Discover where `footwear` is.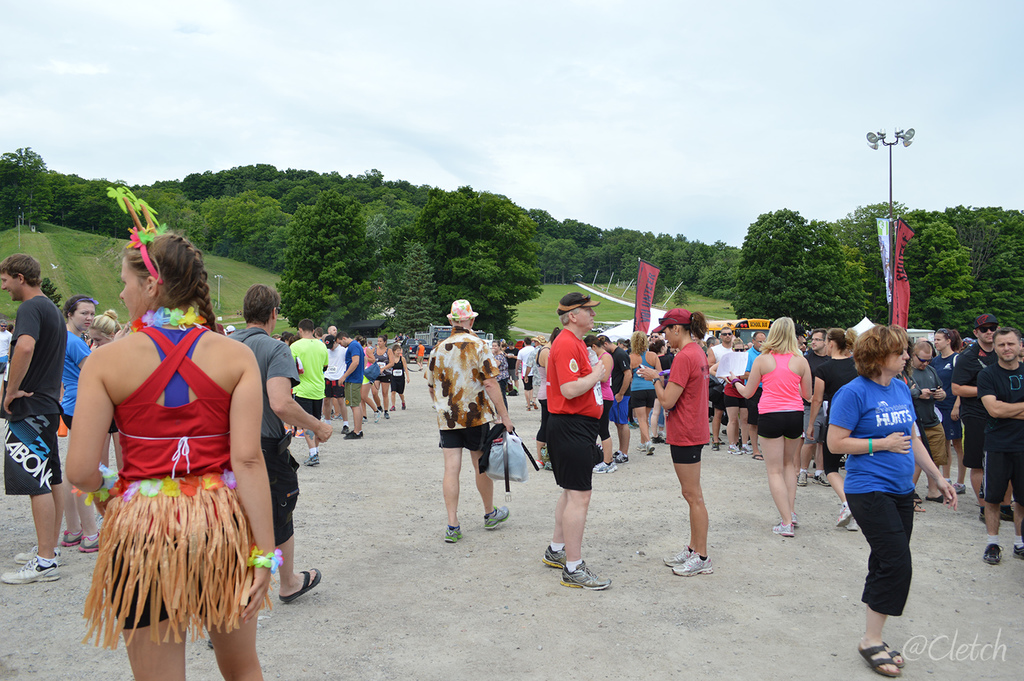
Discovered at [x1=483, y1=508, x2=511, y2=531].
